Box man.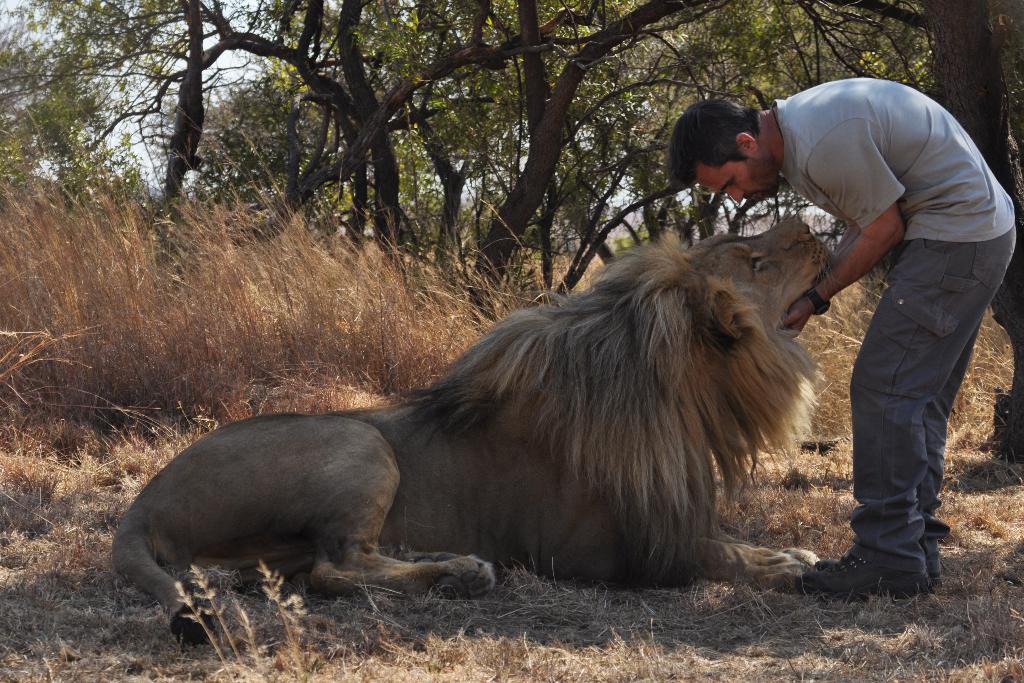
(left=662, top=73, right=1020, bottom=600).
